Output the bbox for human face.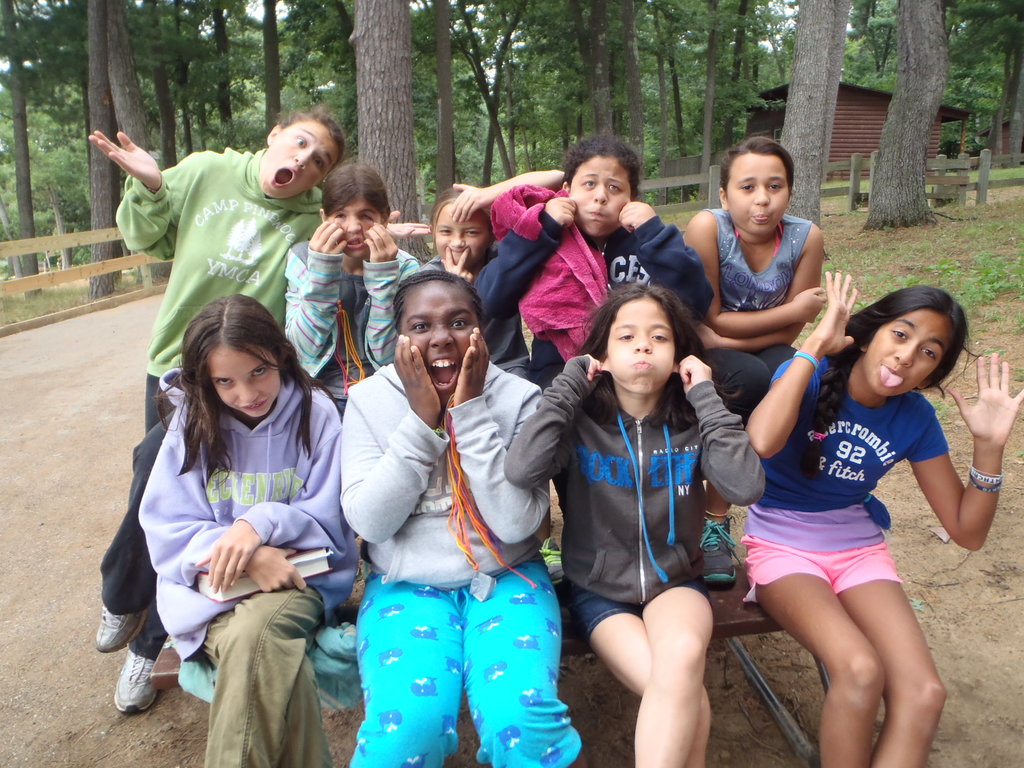
609:300:678:401.
